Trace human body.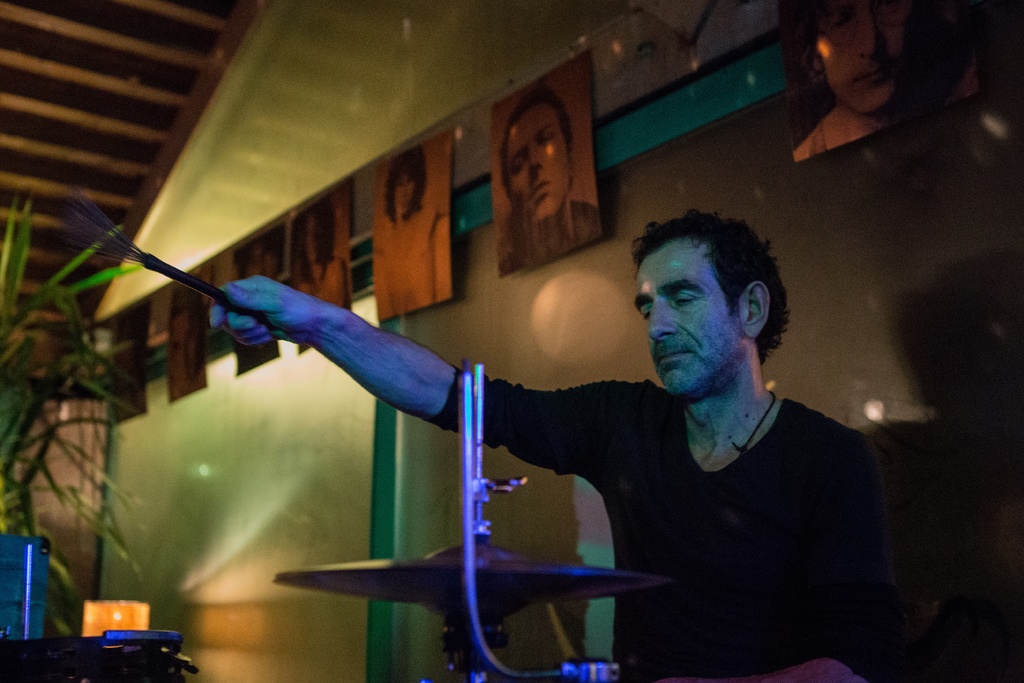
Traced to 291/252/351/312.
